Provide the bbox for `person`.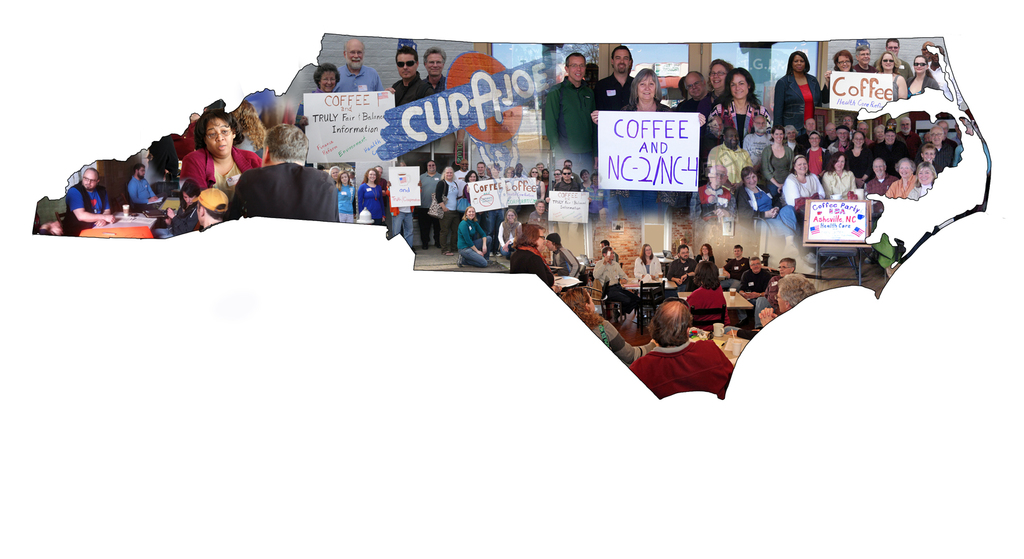
[x1=497, y1=208, x2=522, y2=258].
